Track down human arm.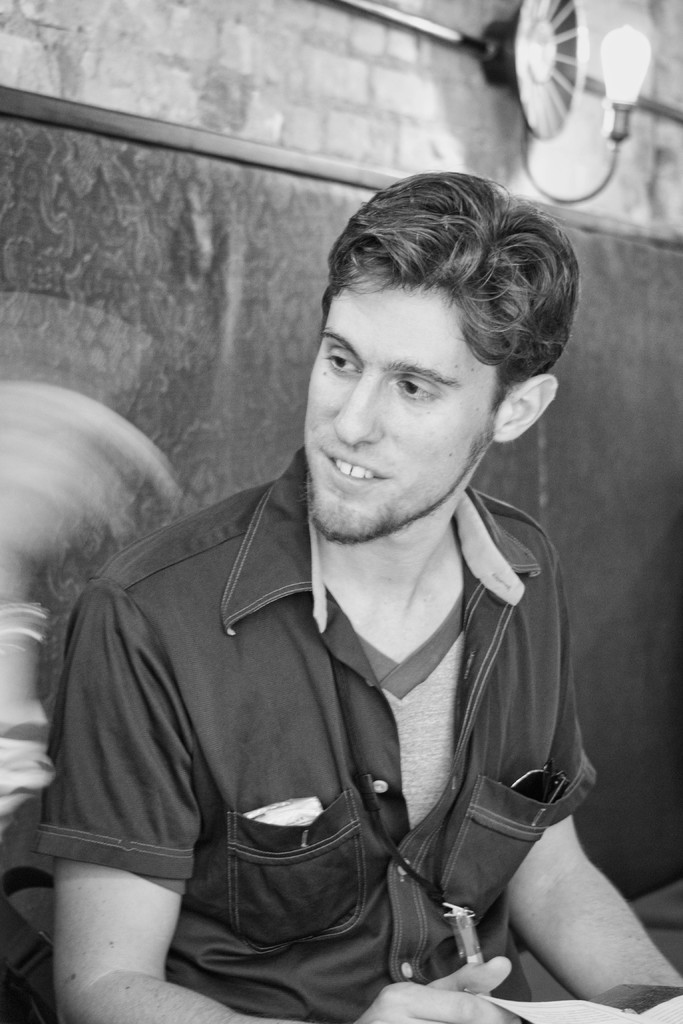
Tracked to [left=499, top=517, right=682, bottom=1002].
